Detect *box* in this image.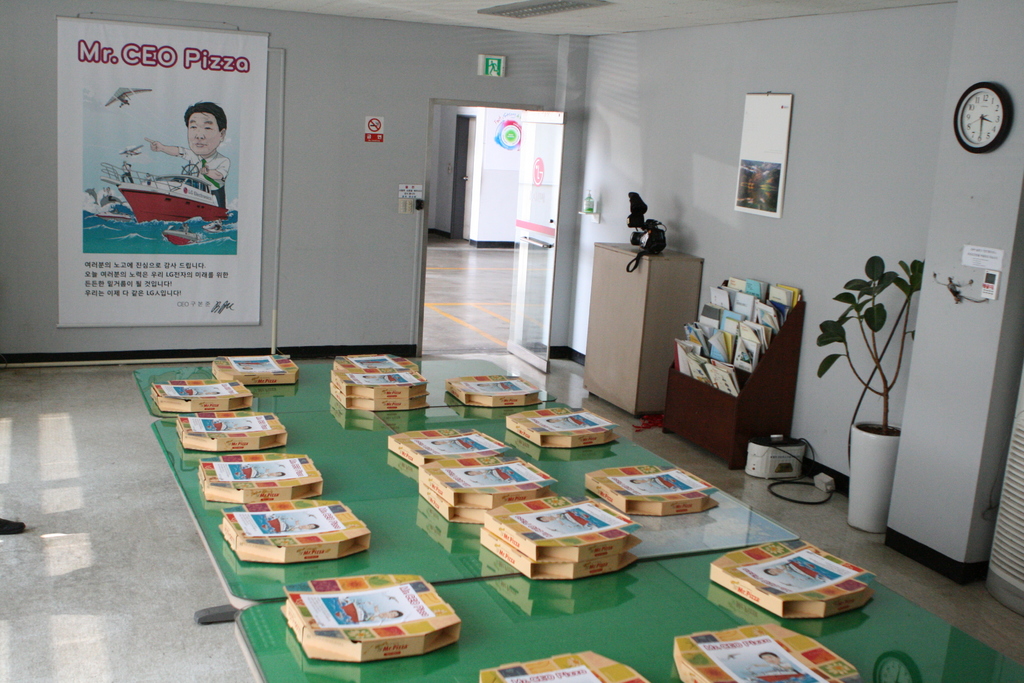
Detection: box(481, 532, 636, 583).
